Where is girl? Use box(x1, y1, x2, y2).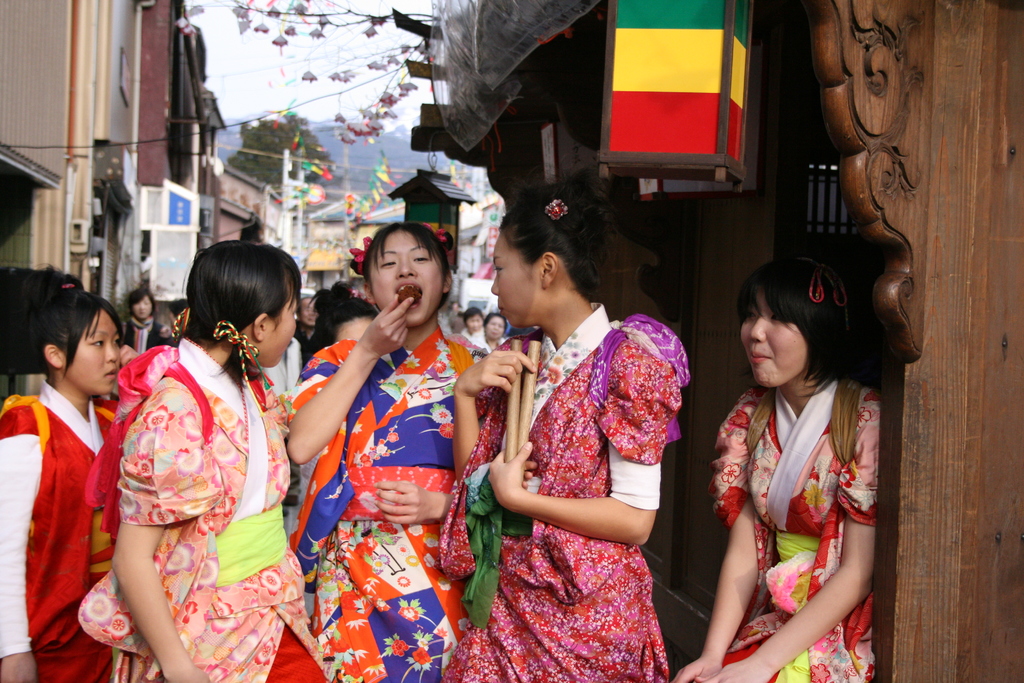
box(446, 187, 690, 682).
